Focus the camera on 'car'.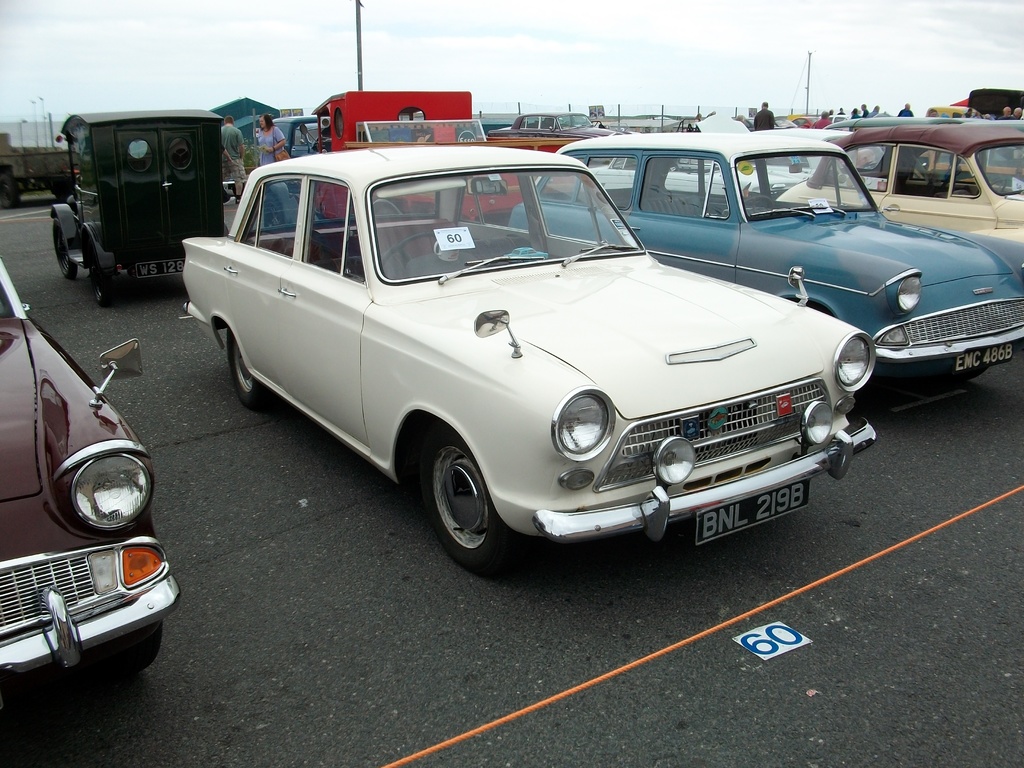
Focus region: l=0, t=252, r=184, b=685.
